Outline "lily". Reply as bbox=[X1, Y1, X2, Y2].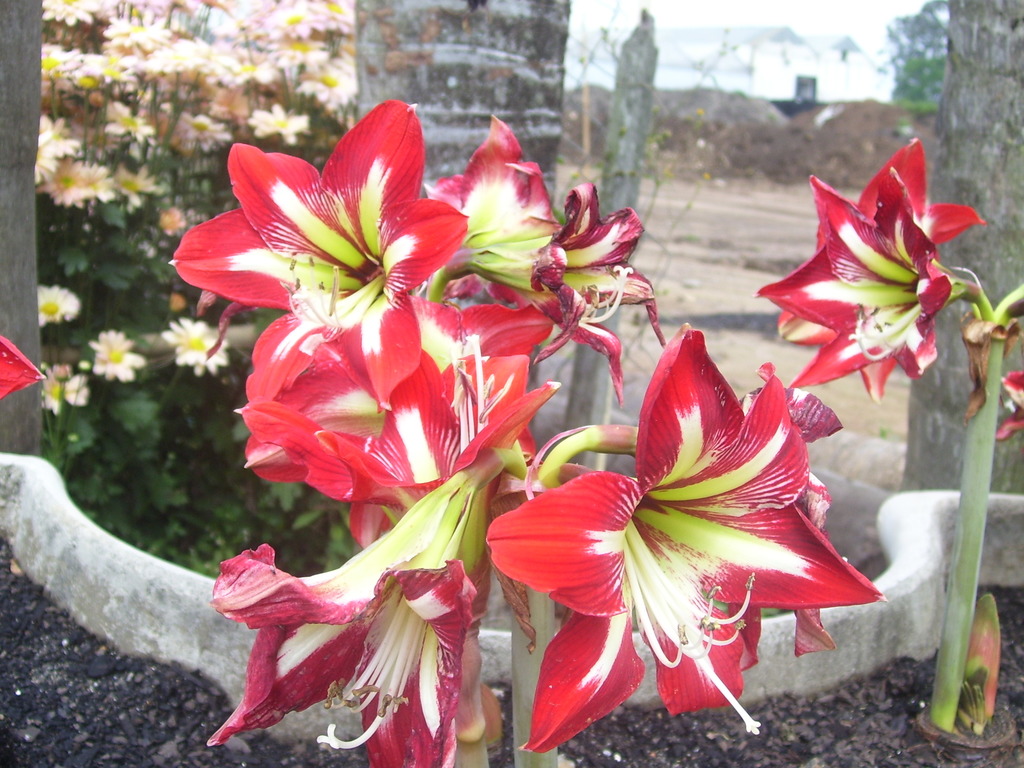
bbox=[754, 135, 991, 413].
